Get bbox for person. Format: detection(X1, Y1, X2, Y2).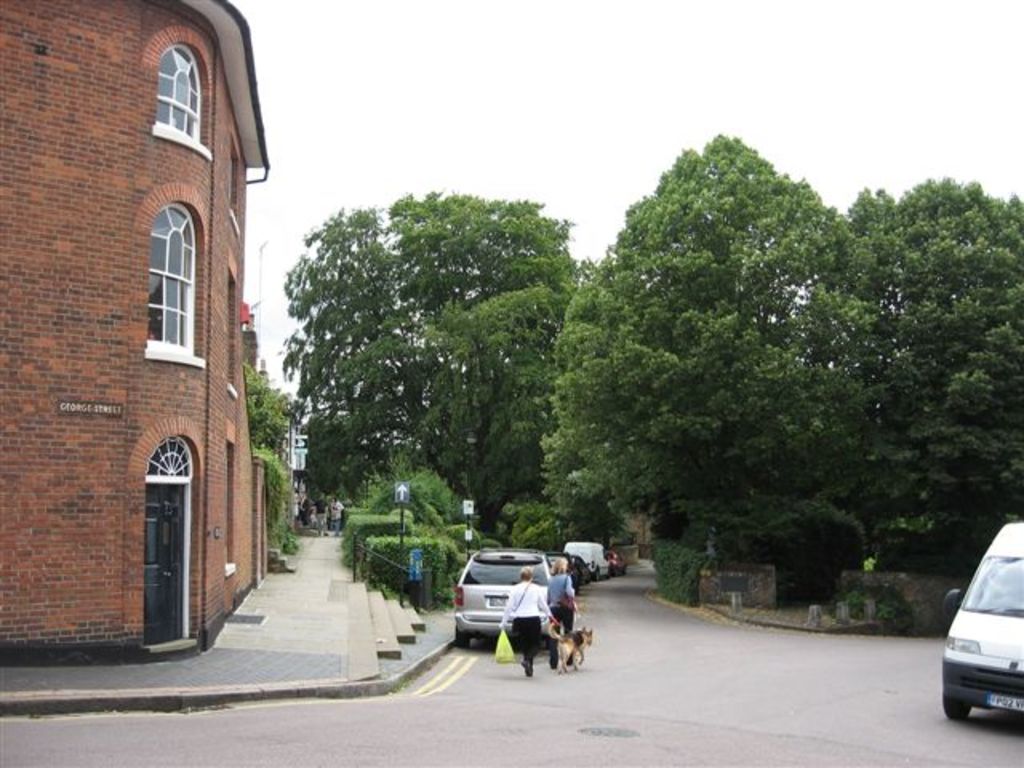
detection(494, 563, 558, 680).
